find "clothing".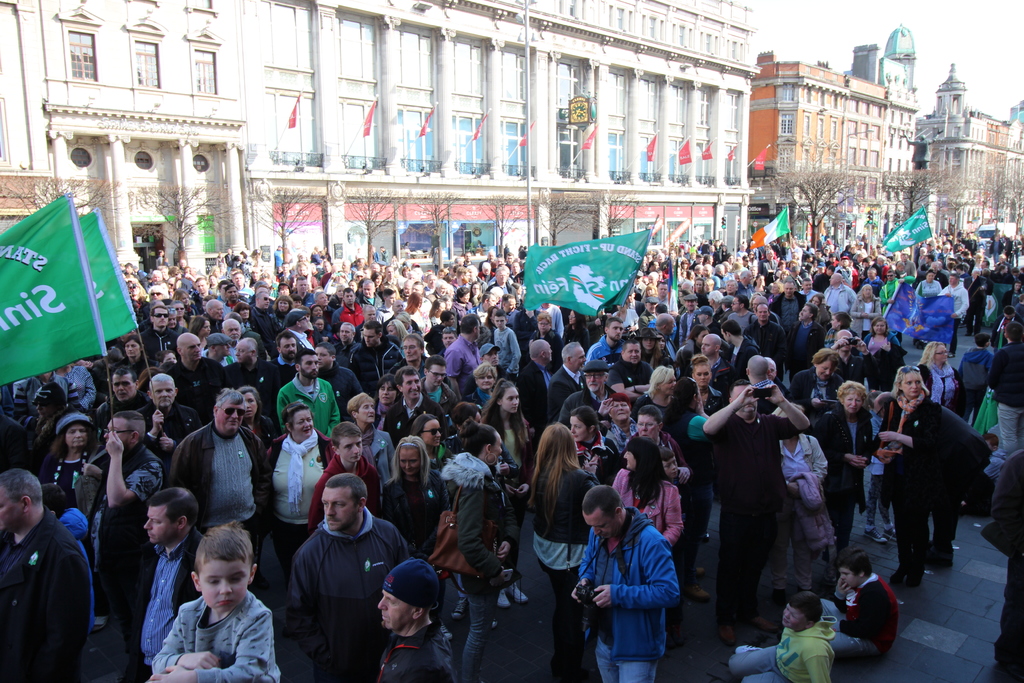
pyautogui.locateOnScreen(987, 343, 1023, 461).
